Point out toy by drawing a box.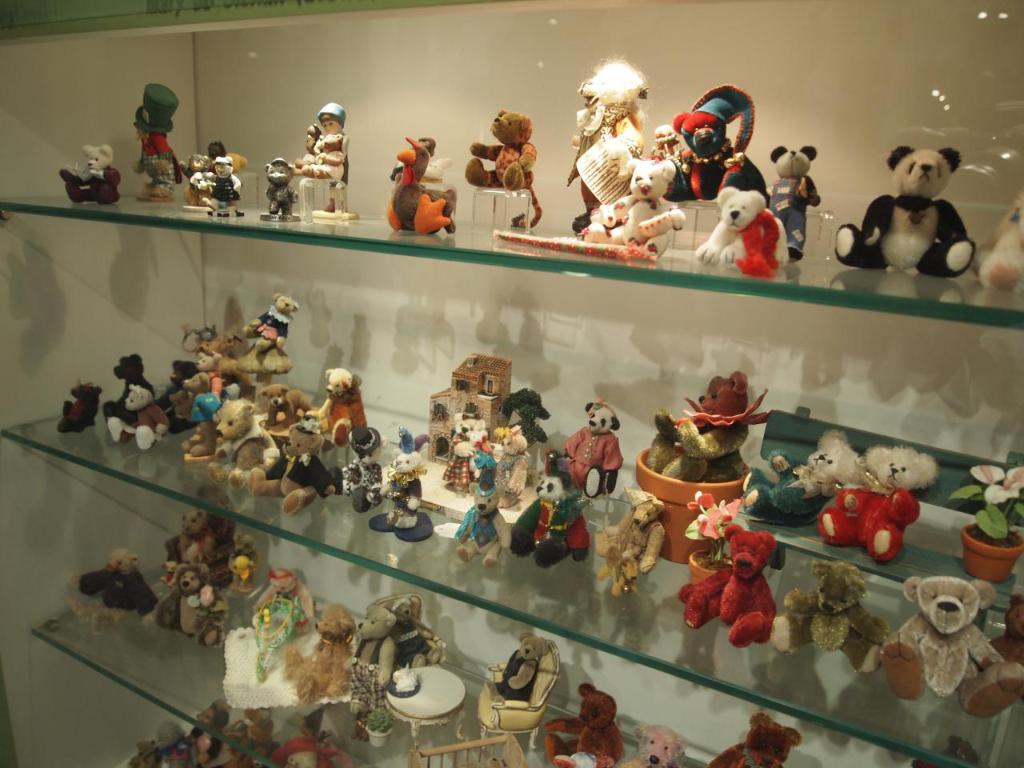
[975, 190, 1023, 298].
